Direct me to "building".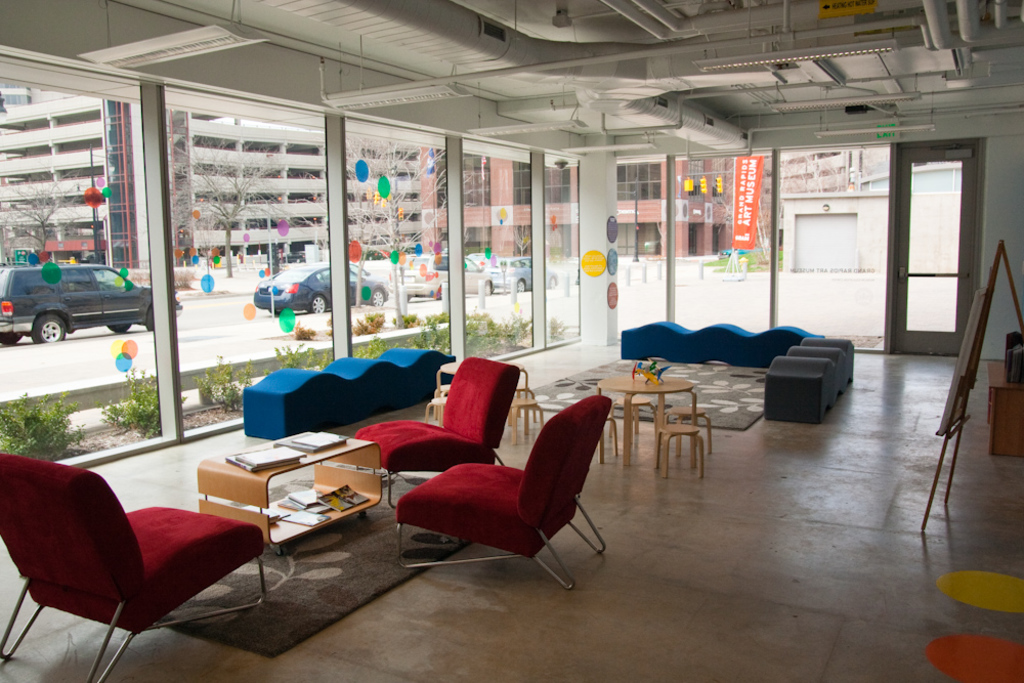
Direction: [left=778, top=153, right=964, bottom=232].
